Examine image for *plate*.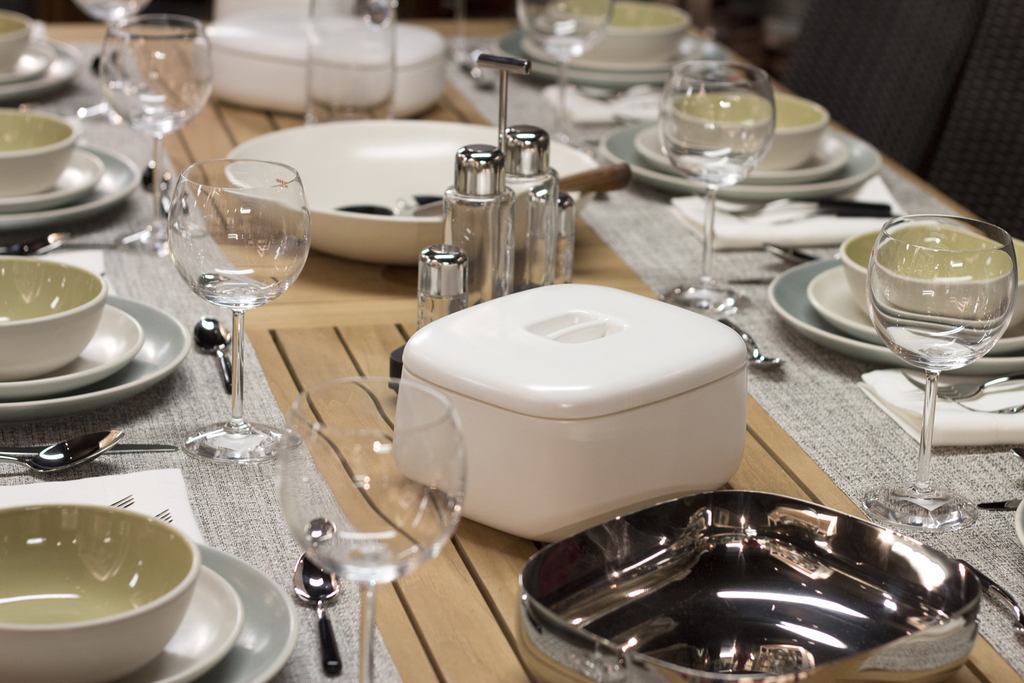
Examination result: (535,489,965,660).
